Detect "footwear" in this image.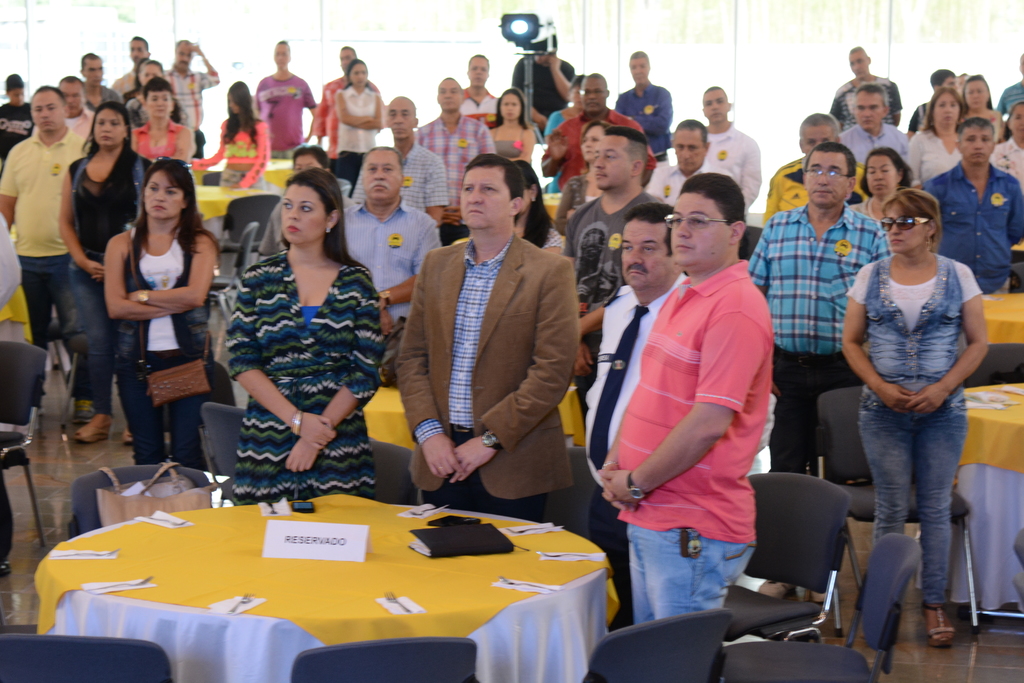
Detection: 75/399/96/420.
